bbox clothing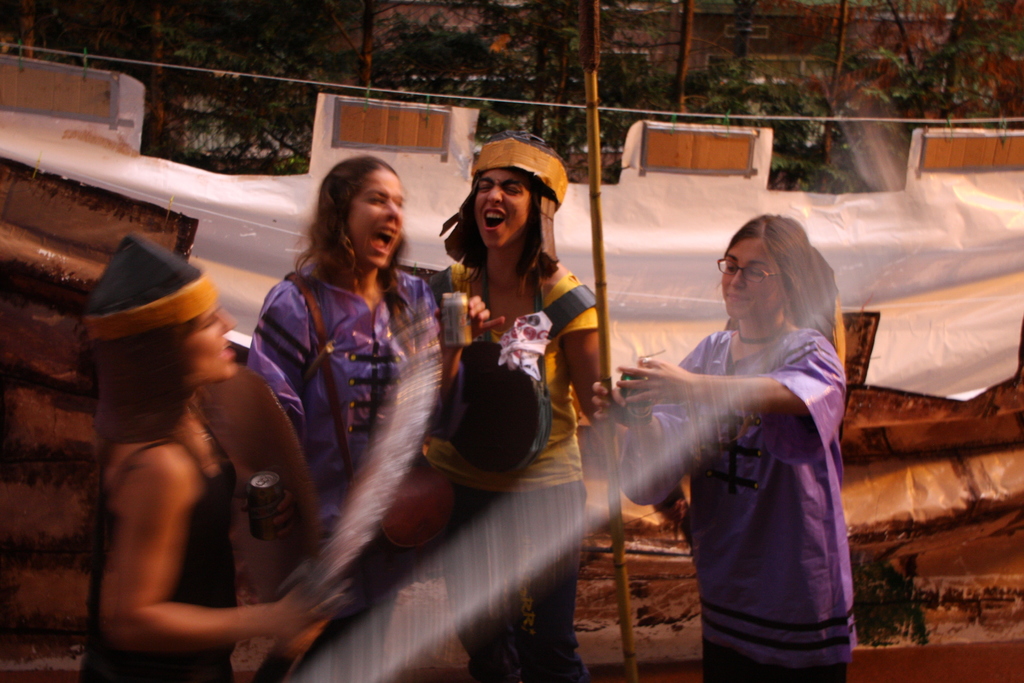
[246, 259, 437, 611]
